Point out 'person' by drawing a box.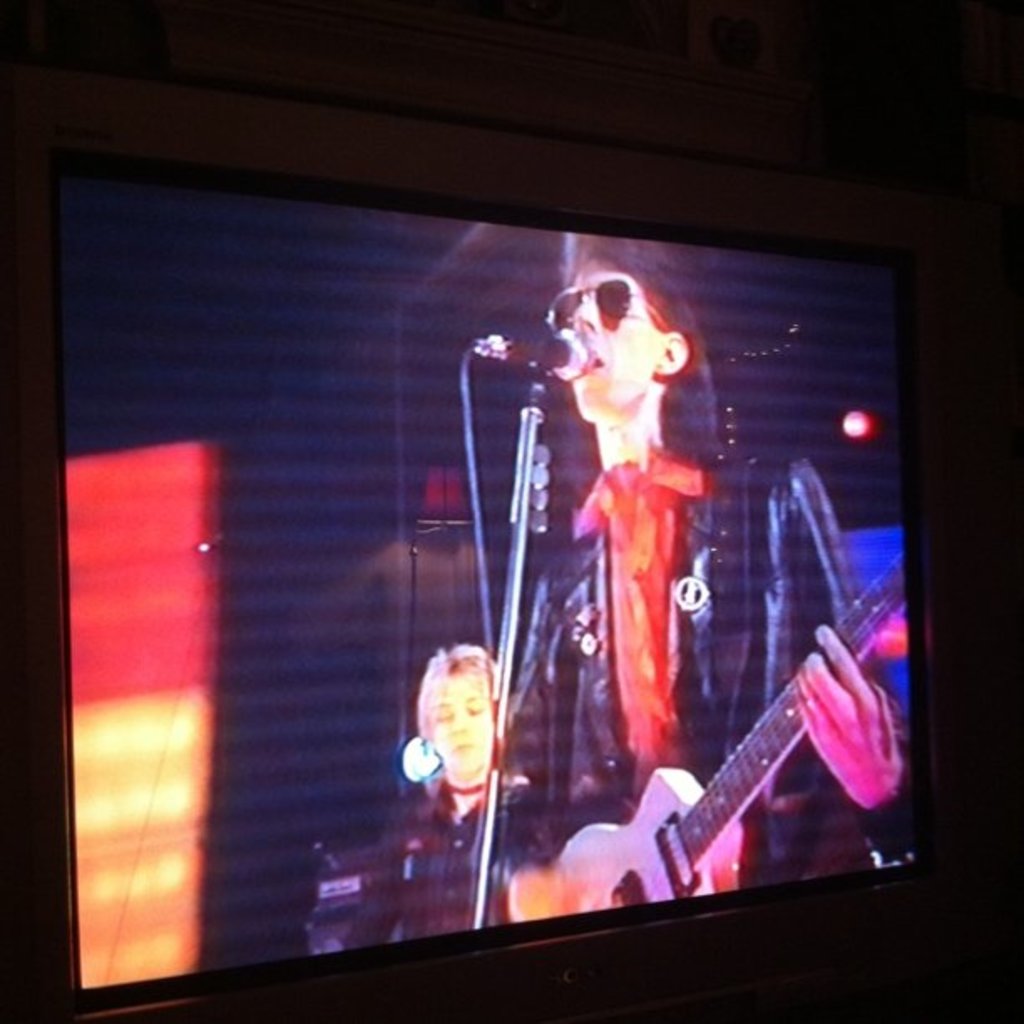
pyautogui.locateOnScreen(395, 306, 858, 930).
